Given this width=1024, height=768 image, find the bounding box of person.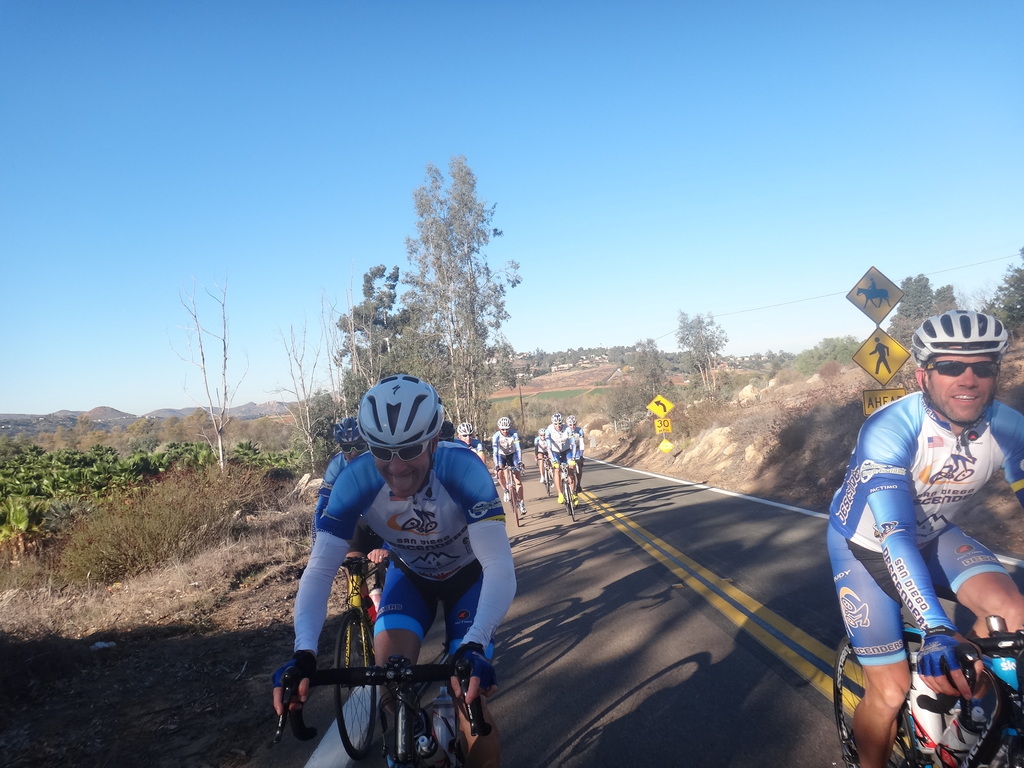
272 373 519 764.
